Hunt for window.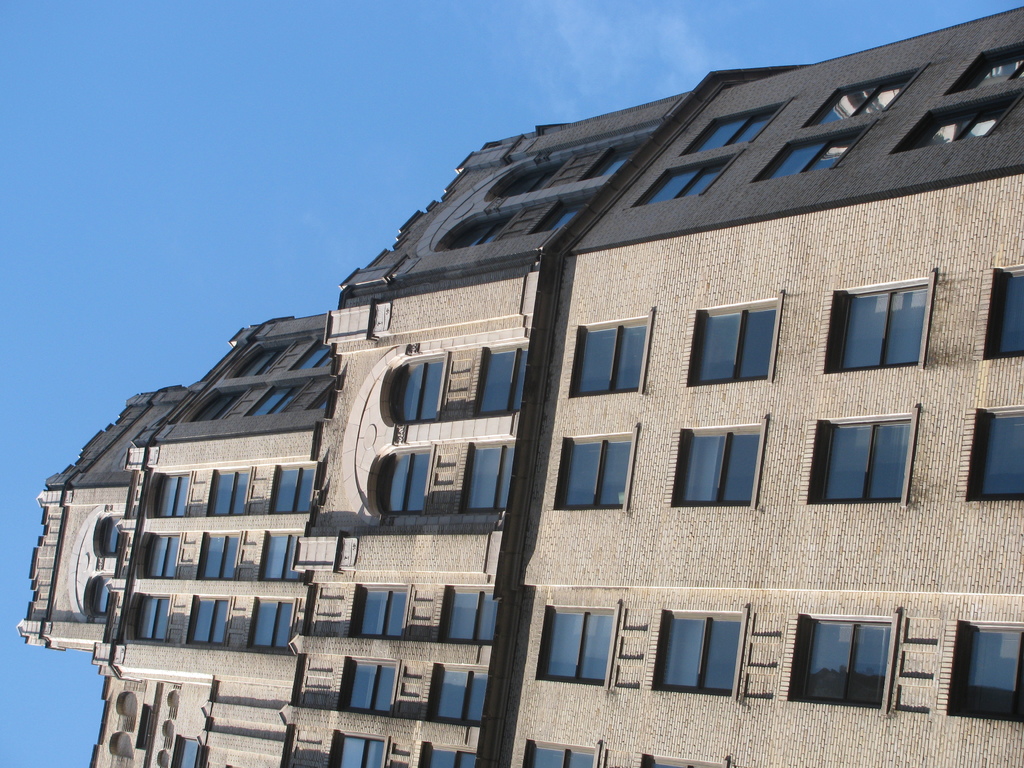
Hunted down at box=[355, 584, 408, 639].
